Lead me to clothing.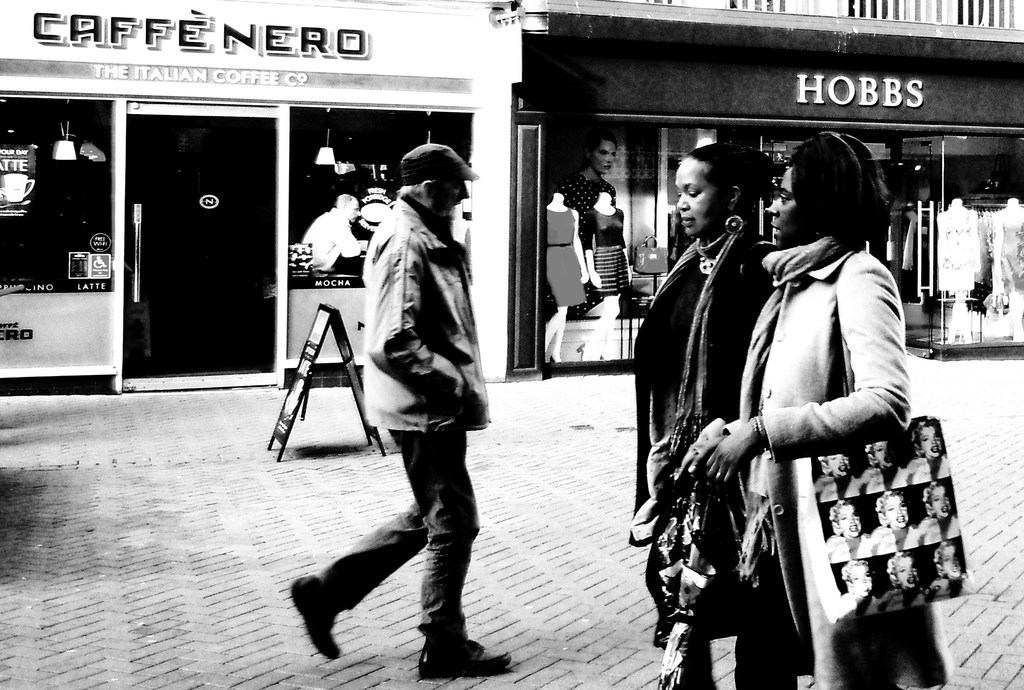
Lead to 898:586:943:605.
